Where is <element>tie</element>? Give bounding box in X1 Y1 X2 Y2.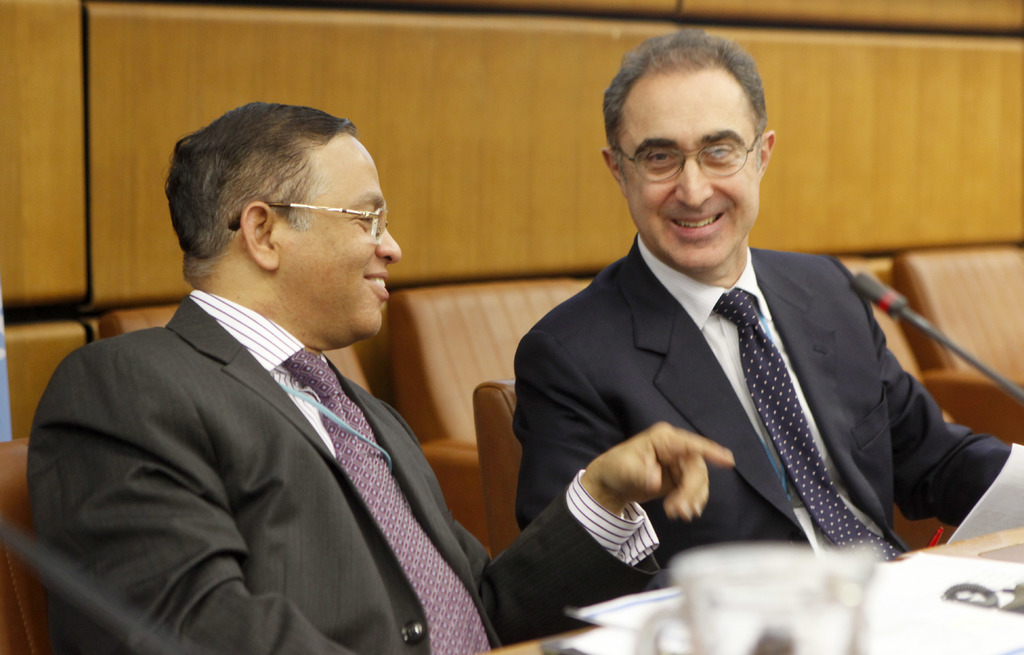
708 287 902 558.
